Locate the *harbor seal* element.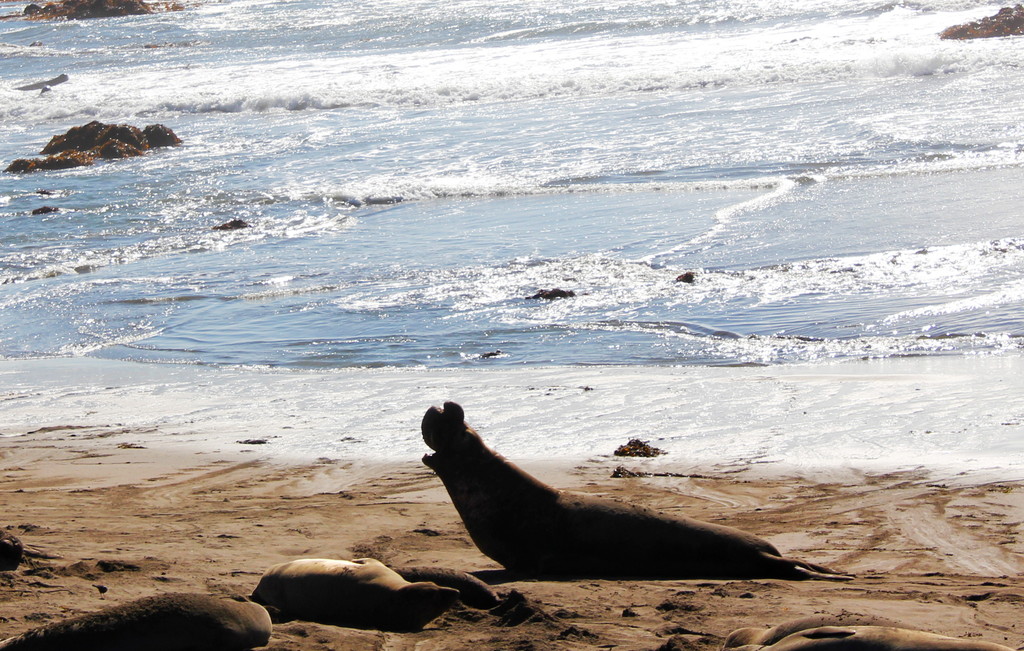
Element bbox: detection(419, 396, 843, 587).
